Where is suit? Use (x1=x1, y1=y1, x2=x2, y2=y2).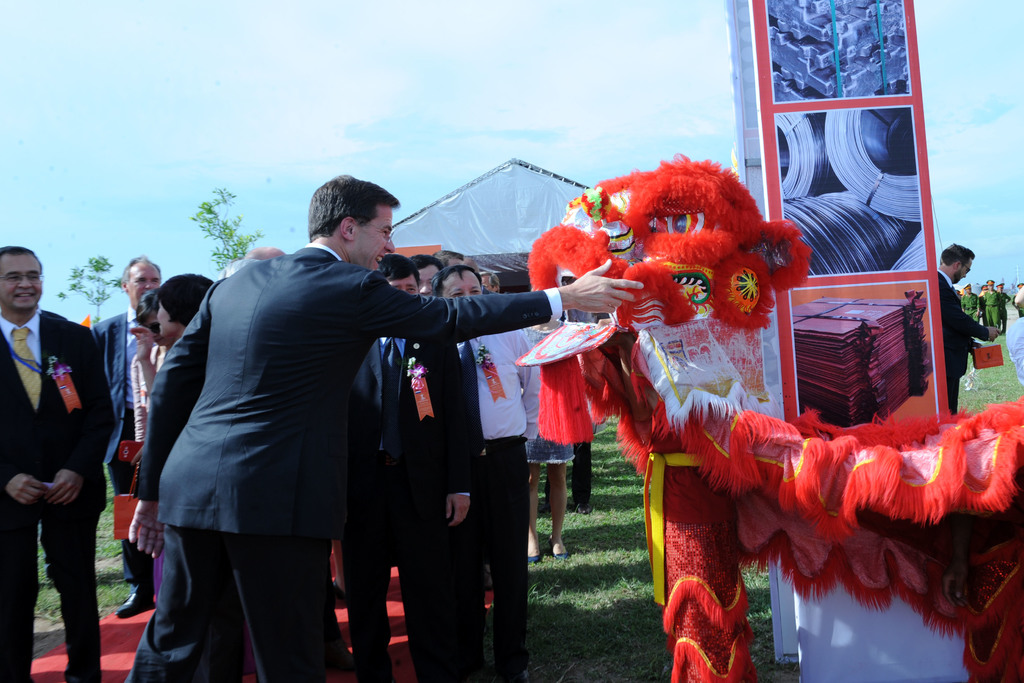
(x1=119, y1=240, x2=566, y2=682).
